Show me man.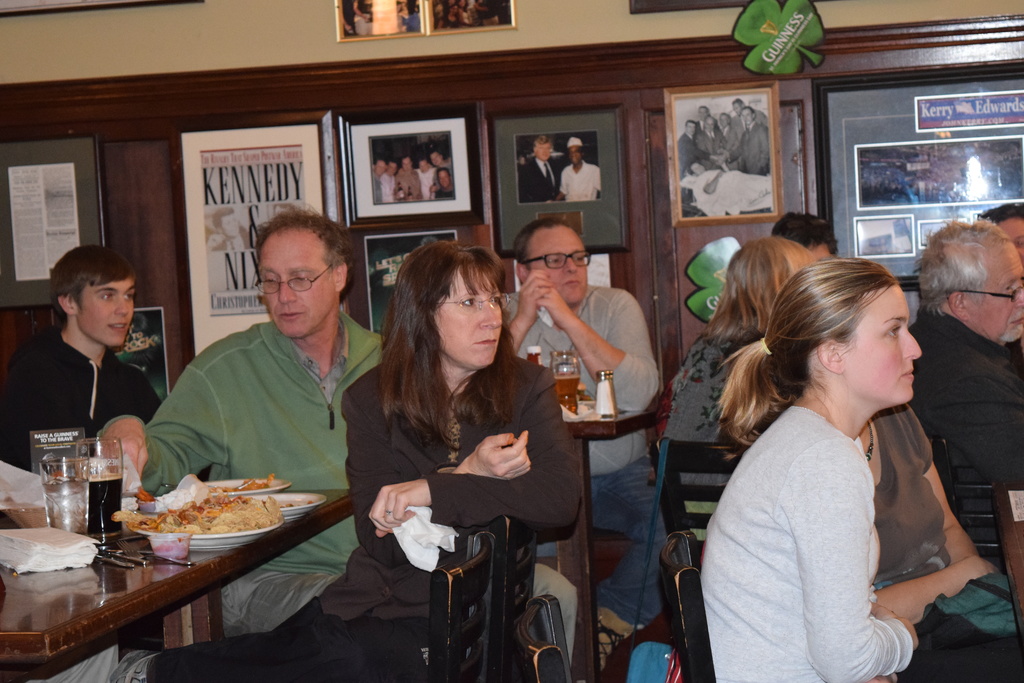
man is here: rect(689, 163, 771, 205).
